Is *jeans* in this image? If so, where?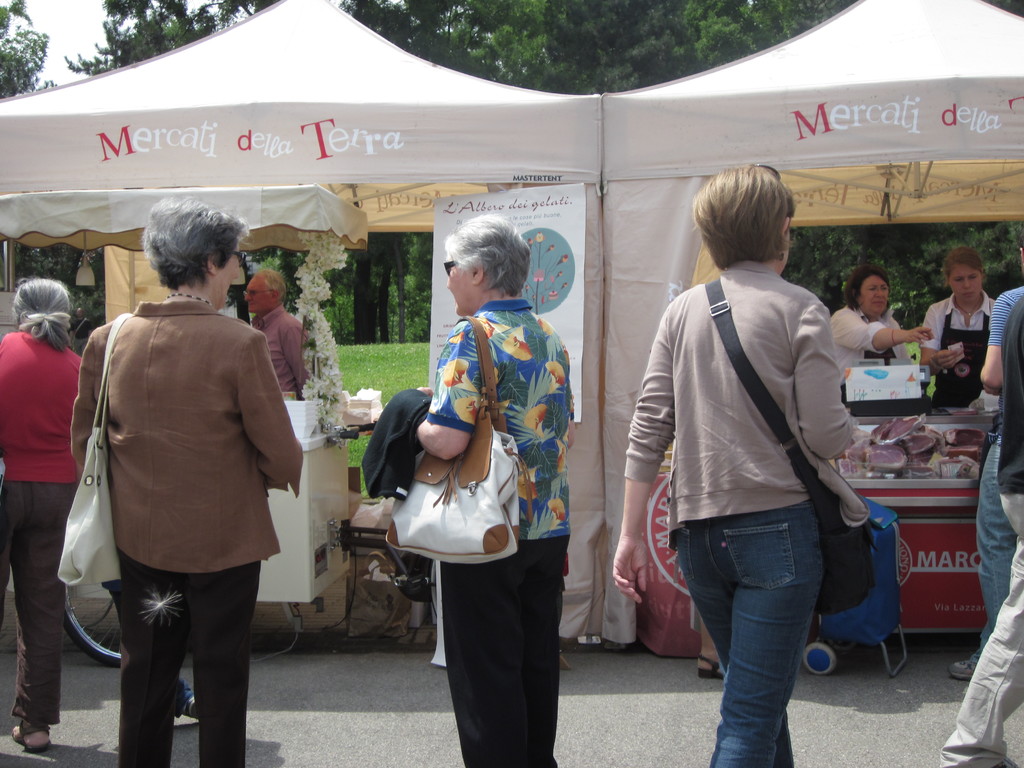
Yes, at rect(692, 500, 843, 767).
